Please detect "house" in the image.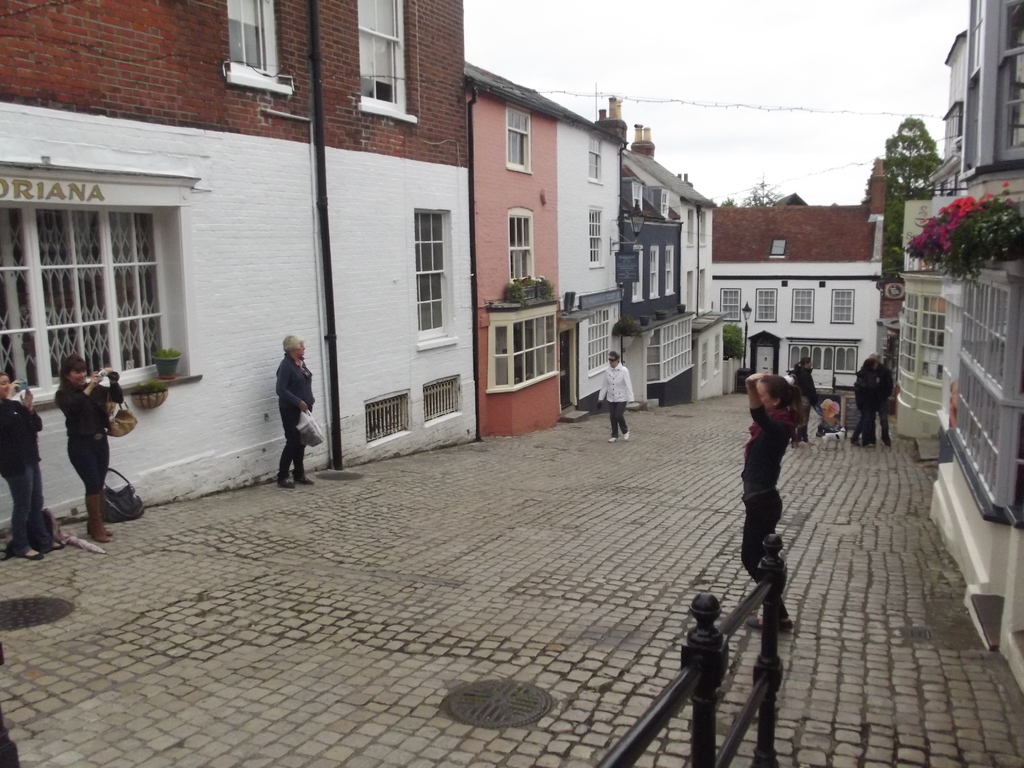
[0,0,477,533].
